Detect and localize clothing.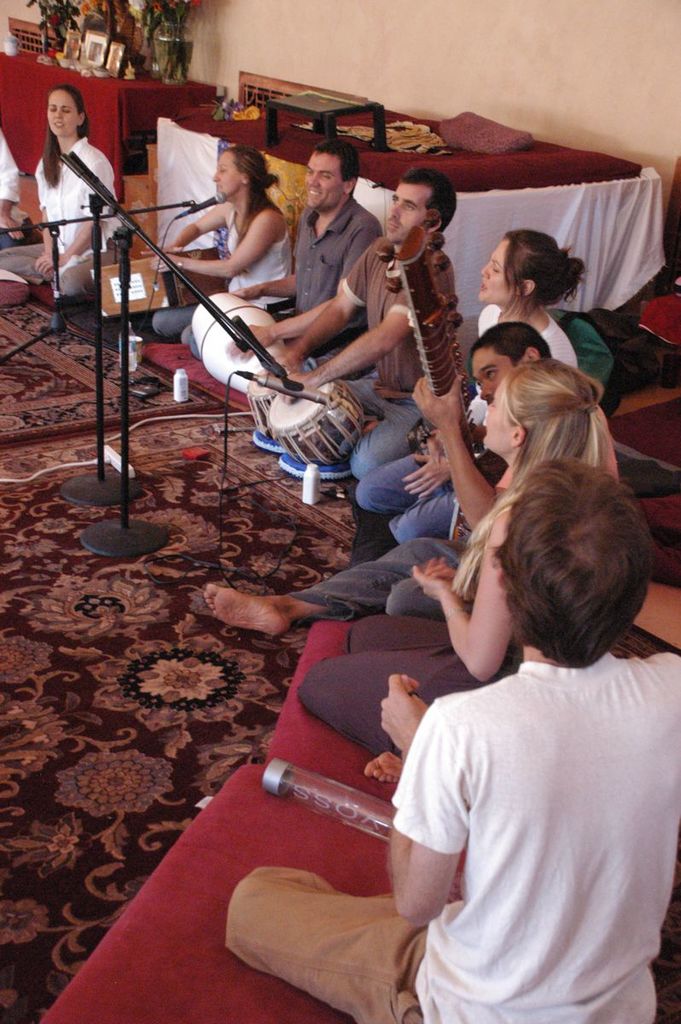
Localized at box(293, 463, 520, 754).
